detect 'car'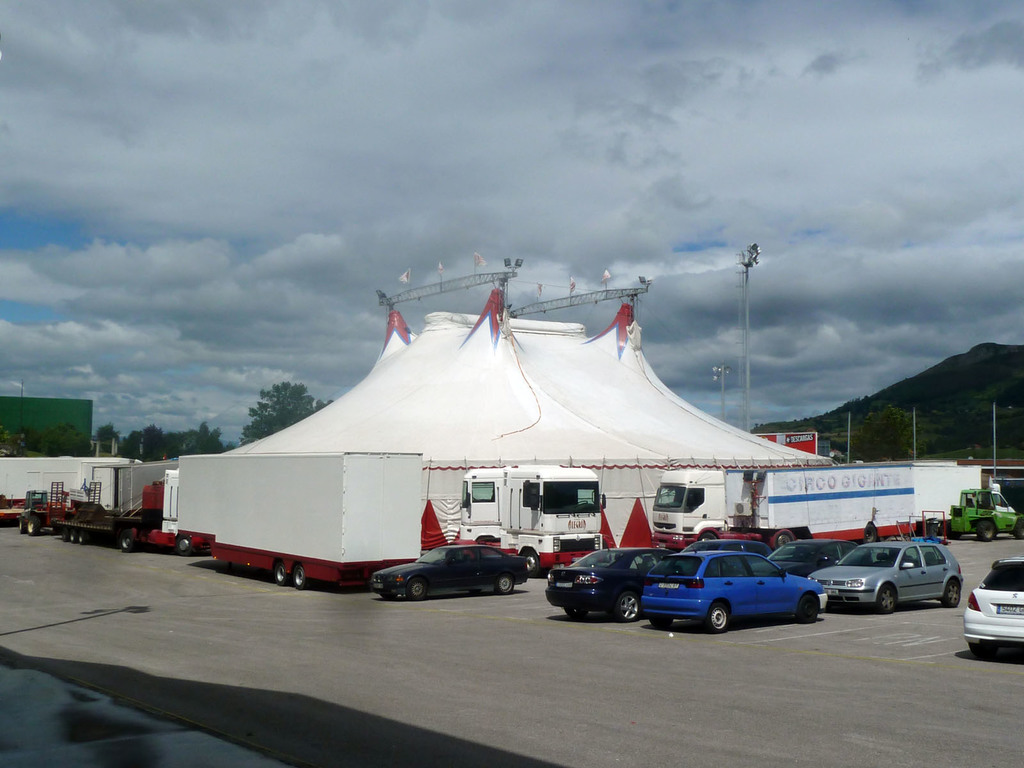
BBox(546, 550, 678, 618)
